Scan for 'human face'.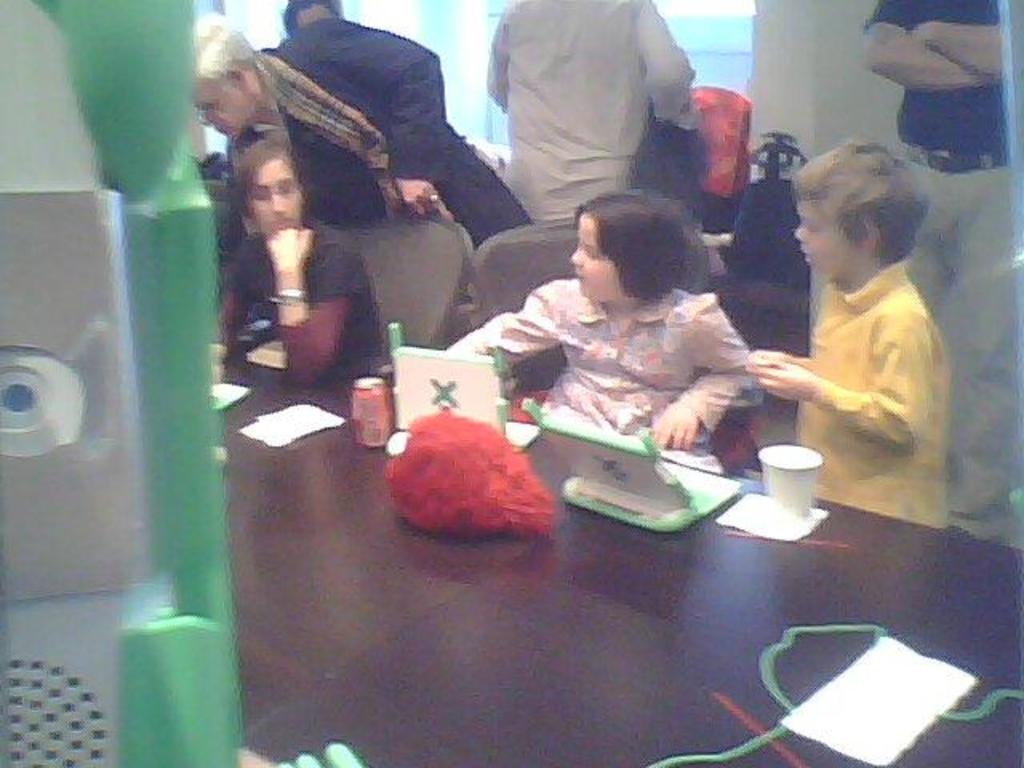
Scan result: crop(792, 205, 859, 283).
